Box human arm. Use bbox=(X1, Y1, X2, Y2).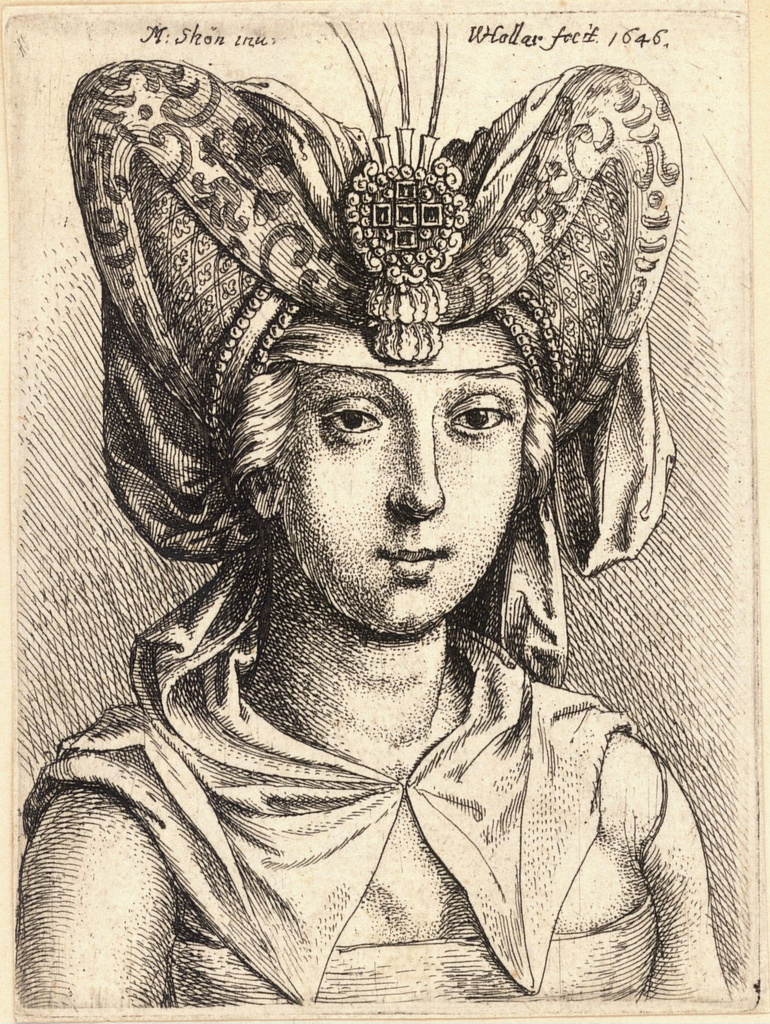
bbox=(18, 708, 189, 1009).
